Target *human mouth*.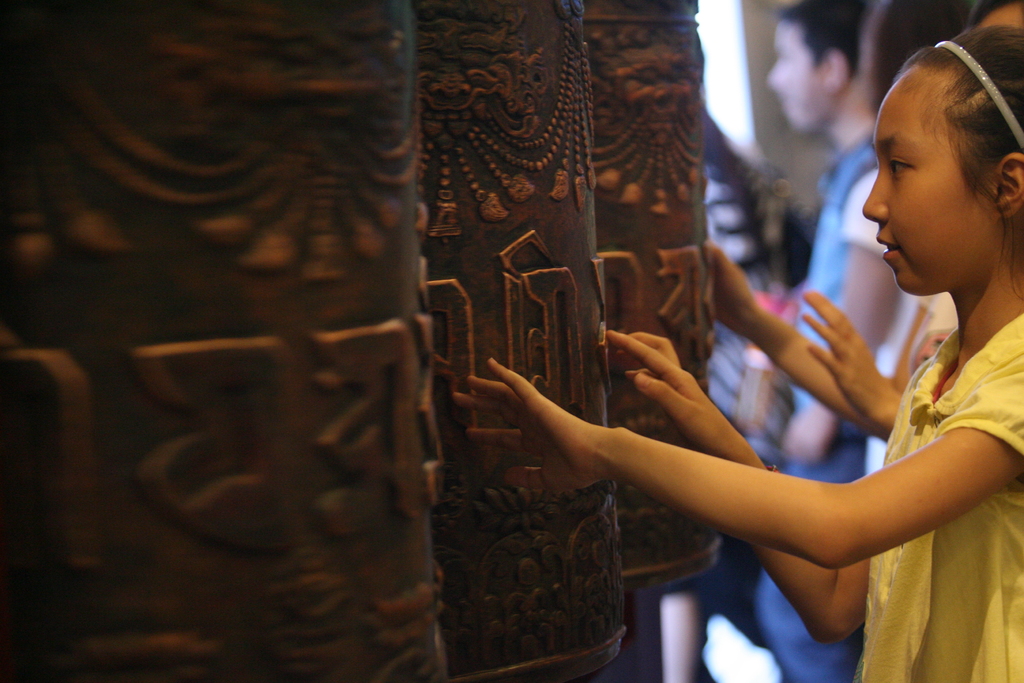
Target region: bbox(876, 234, 900, 263).
